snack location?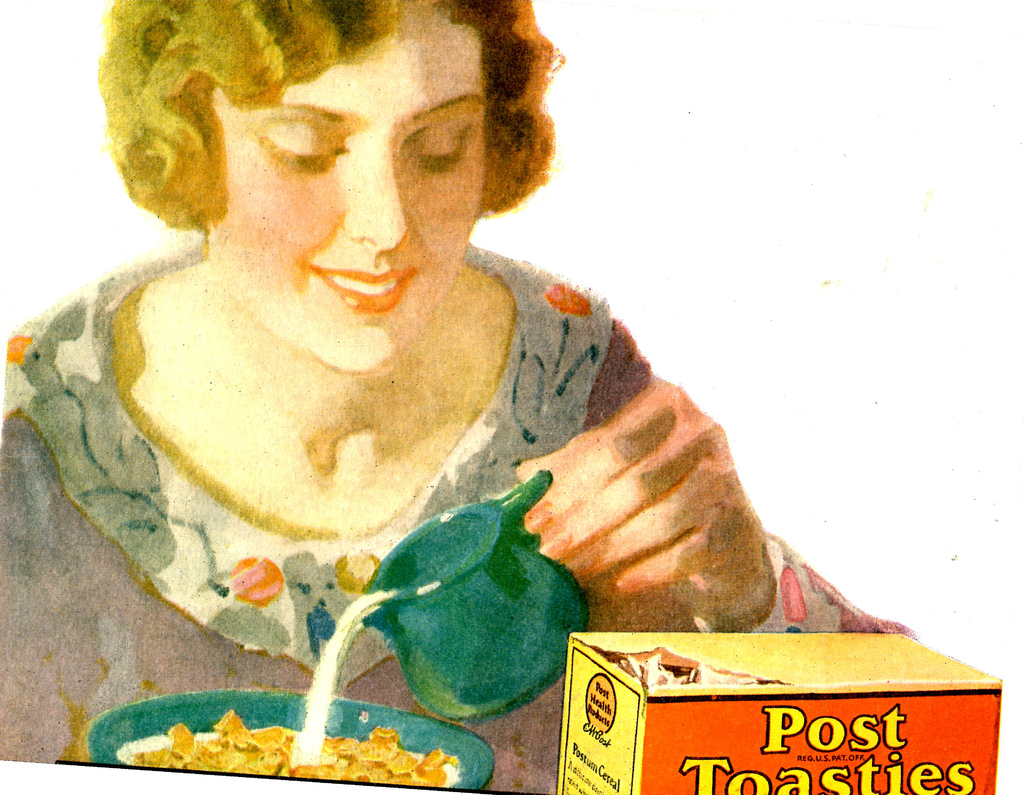
box(129, 702, 457, 783)
